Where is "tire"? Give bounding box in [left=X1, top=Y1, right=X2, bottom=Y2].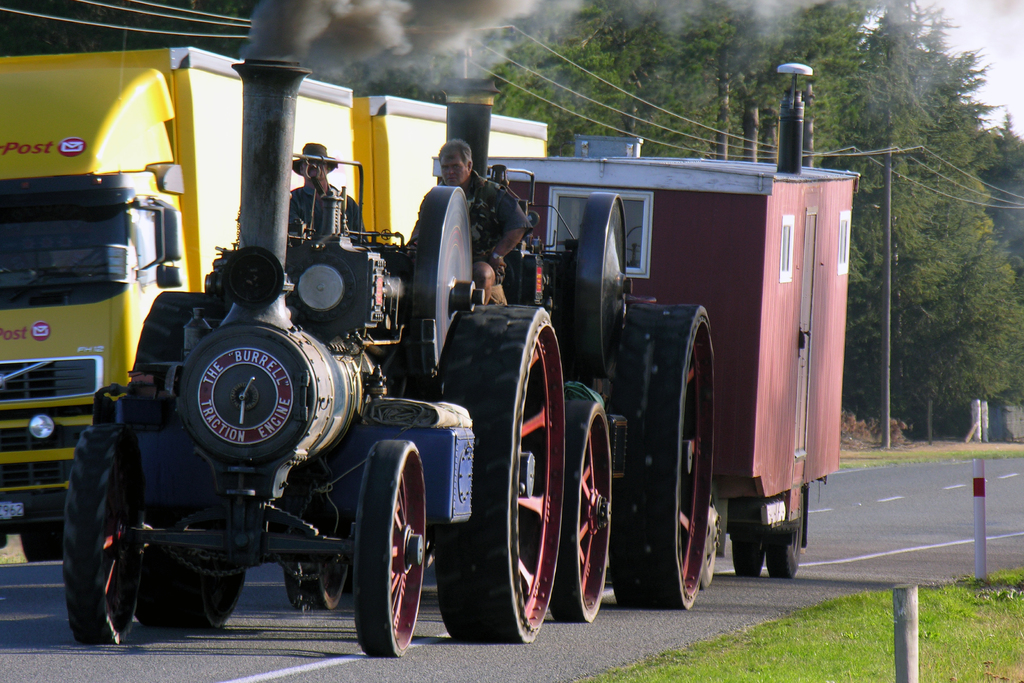
[left=765, top=492, right=802, bottom=577].
